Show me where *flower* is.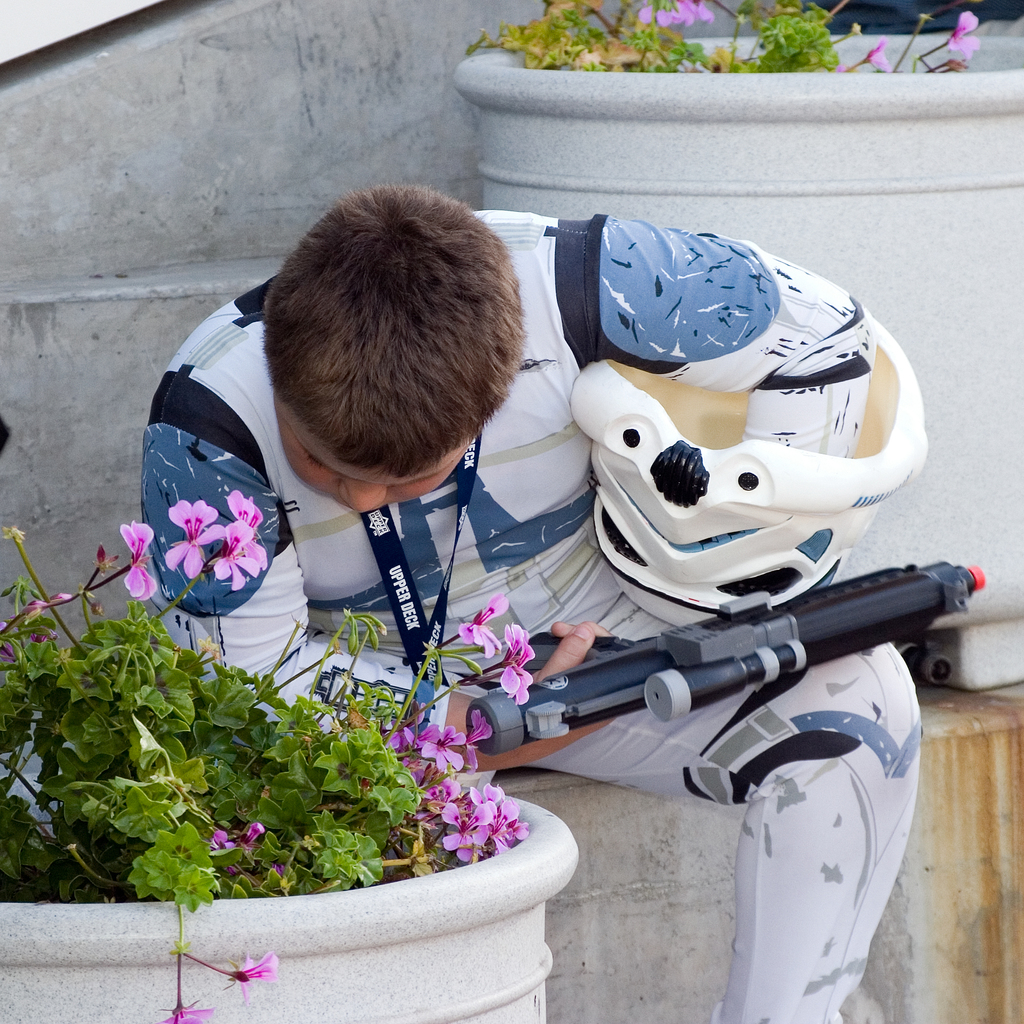
*flower* is at 459:590:504:655.
